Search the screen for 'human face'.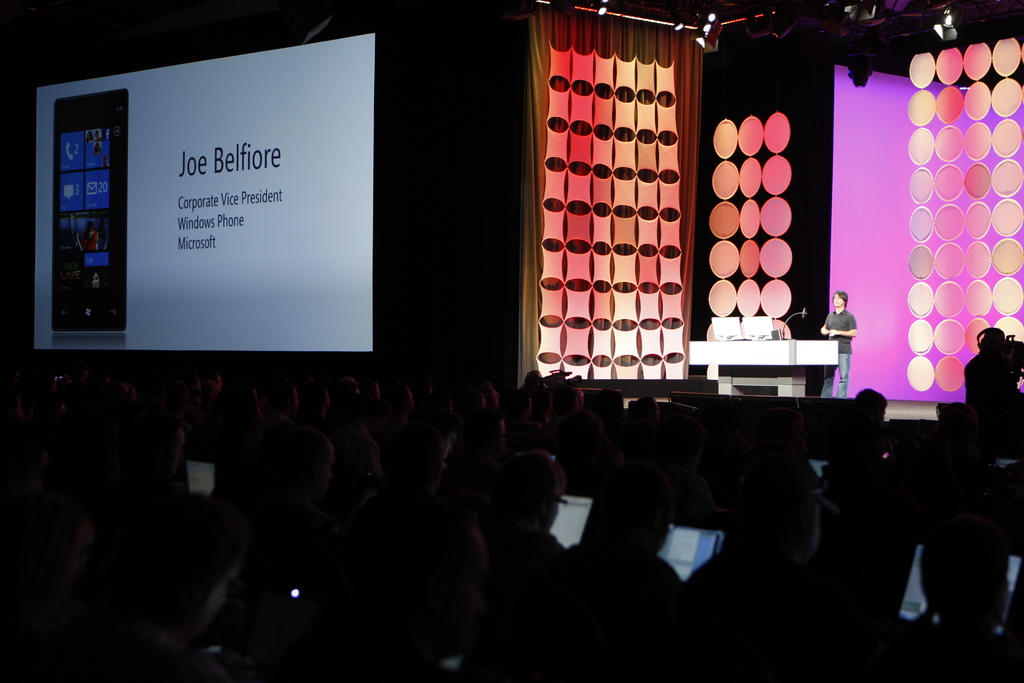
Found at [831,293,845,309].
